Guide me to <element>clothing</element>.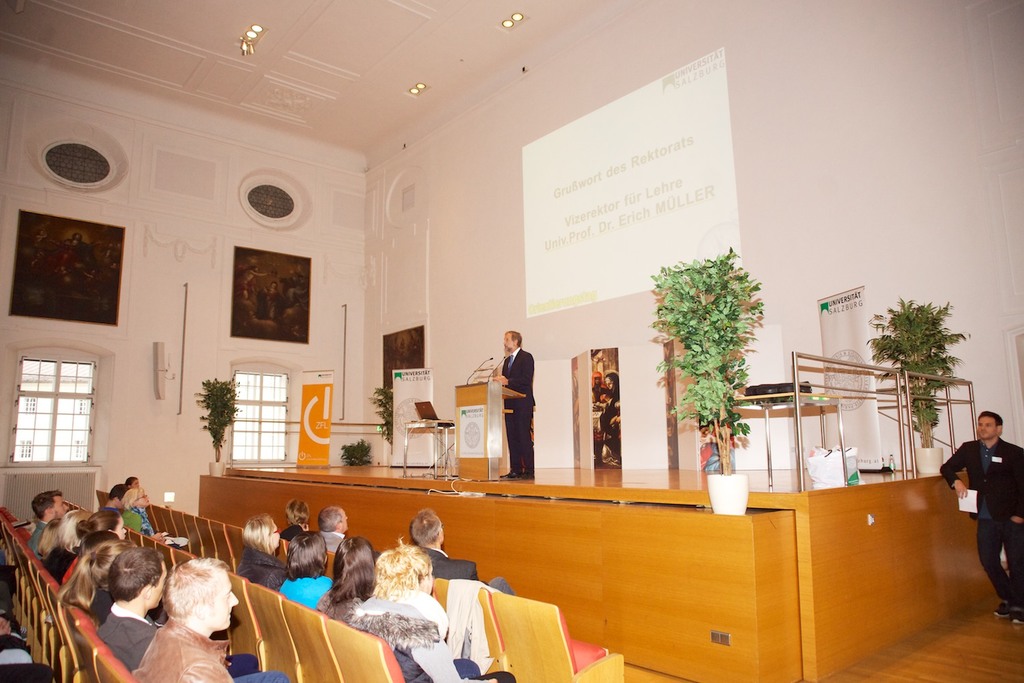
Guidance: [x1=494, y1=351, x2=536, y2=475].
